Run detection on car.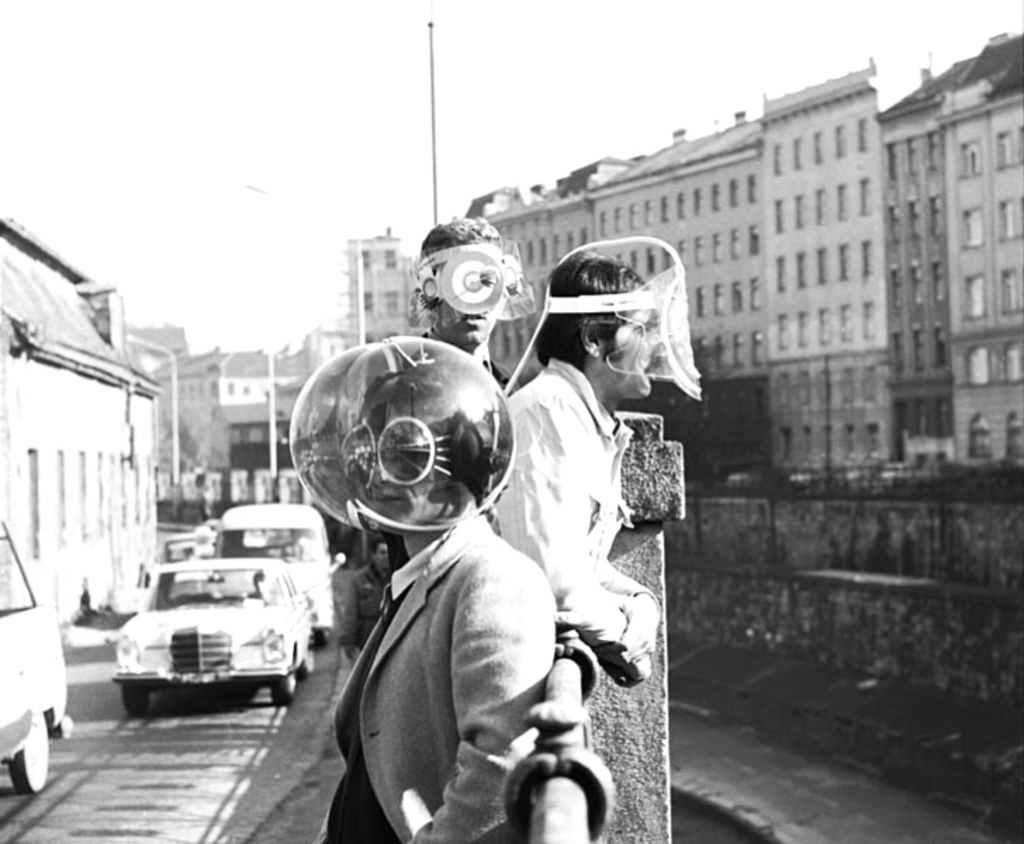
Result: pyautogui.locateOnScreen(113, 556, 314, 716).
